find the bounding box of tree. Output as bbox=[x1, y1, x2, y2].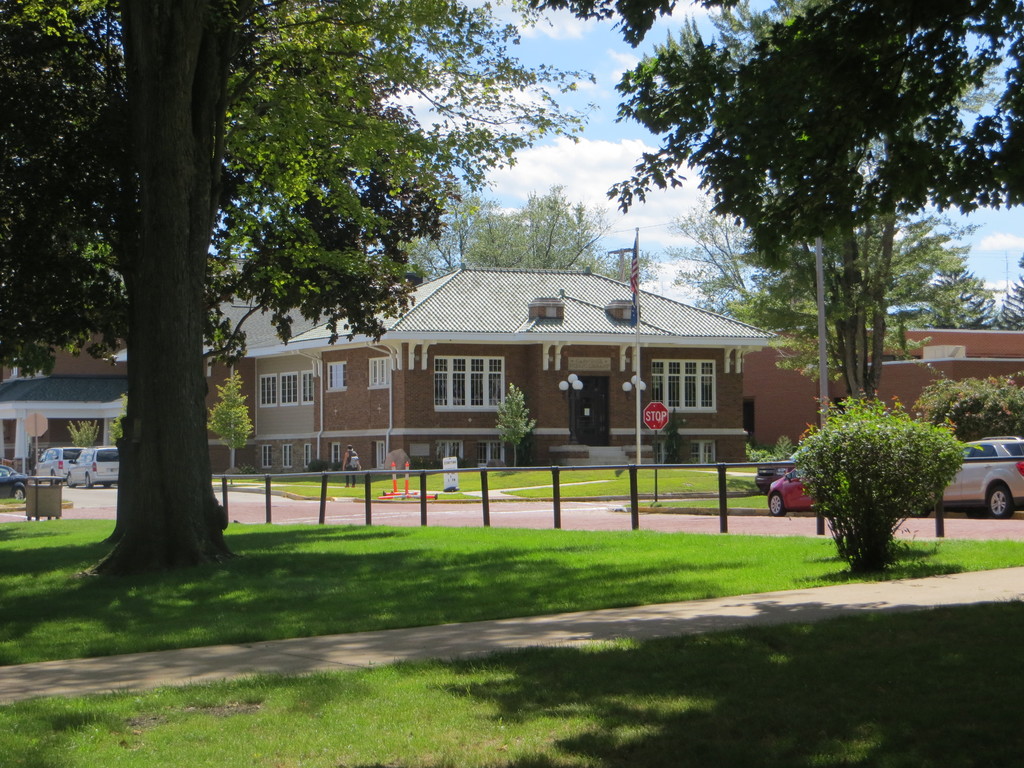
bbox=[660, 187, 783, 326].
